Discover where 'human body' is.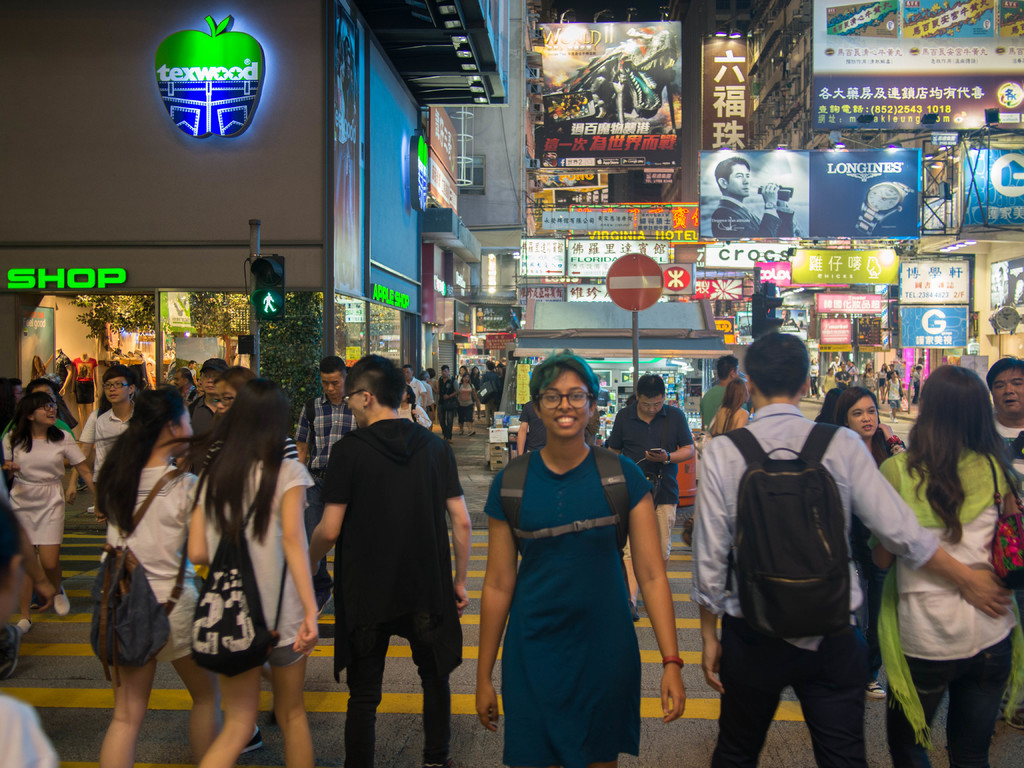
Discovered at box=[182, 372, 328, 767].
